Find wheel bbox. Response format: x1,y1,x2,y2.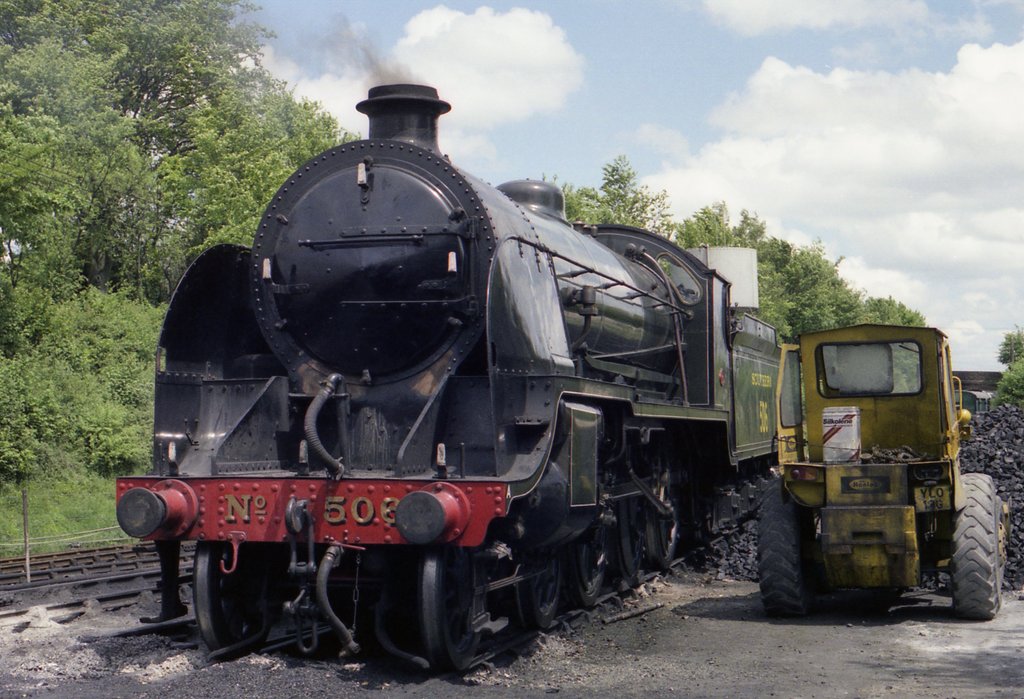
650,463,683,567.
